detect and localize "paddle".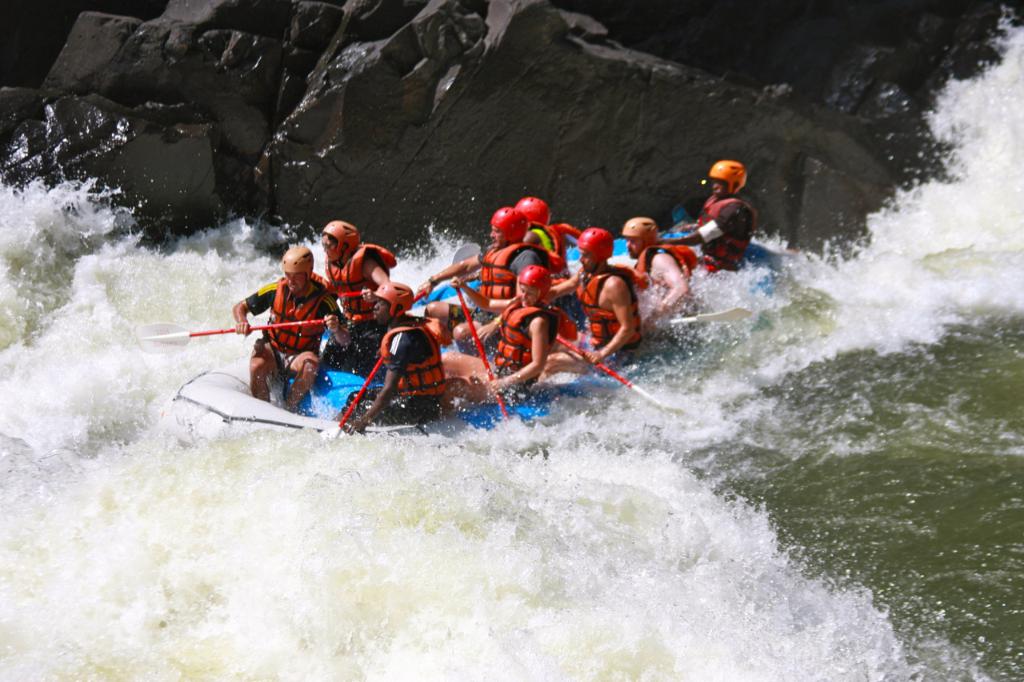
Localized at box=[136, 315, 326, 345].
